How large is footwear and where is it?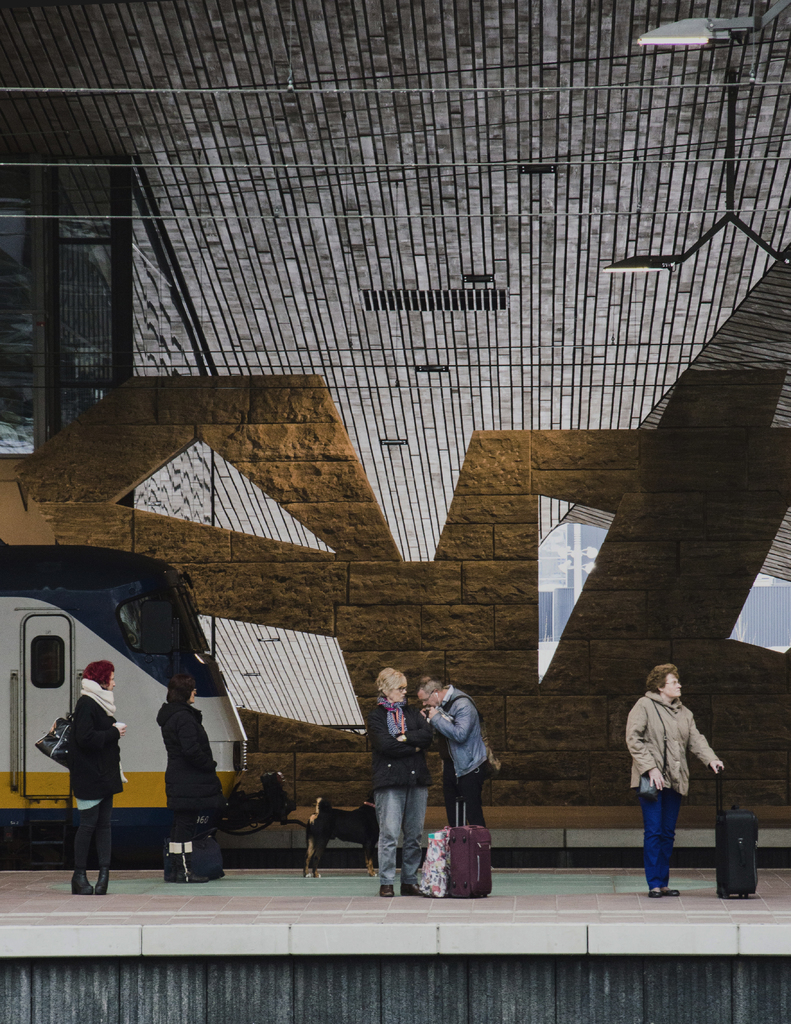
Bounding box: [x1=74, y1=865, x2=95, y2=896].
